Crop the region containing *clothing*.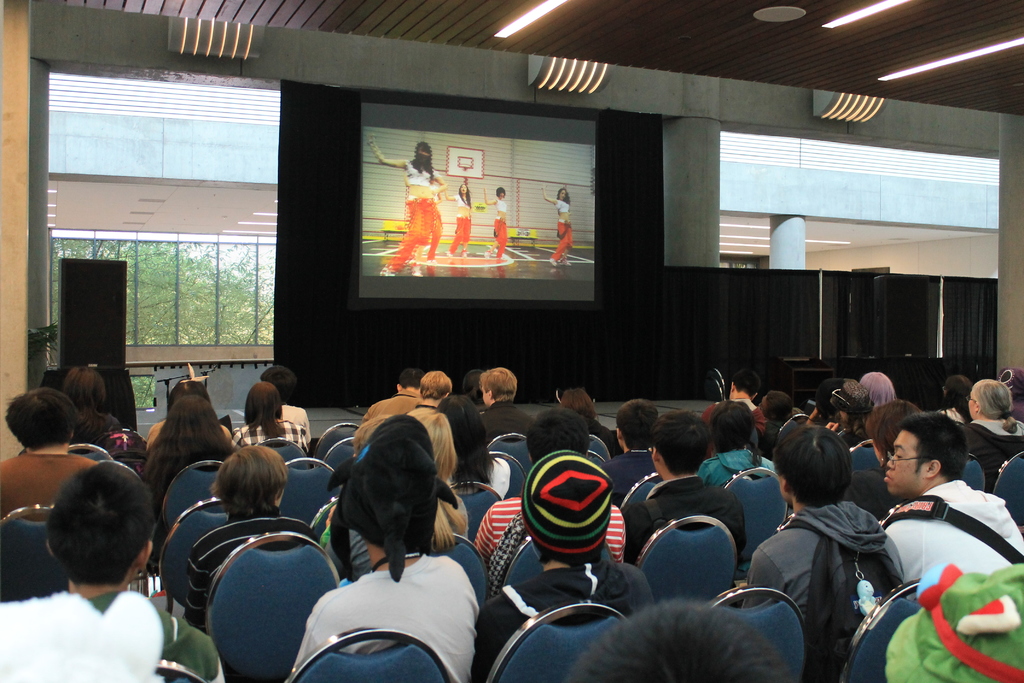
Crop region: bbox=[764, 465, 912, 668].
